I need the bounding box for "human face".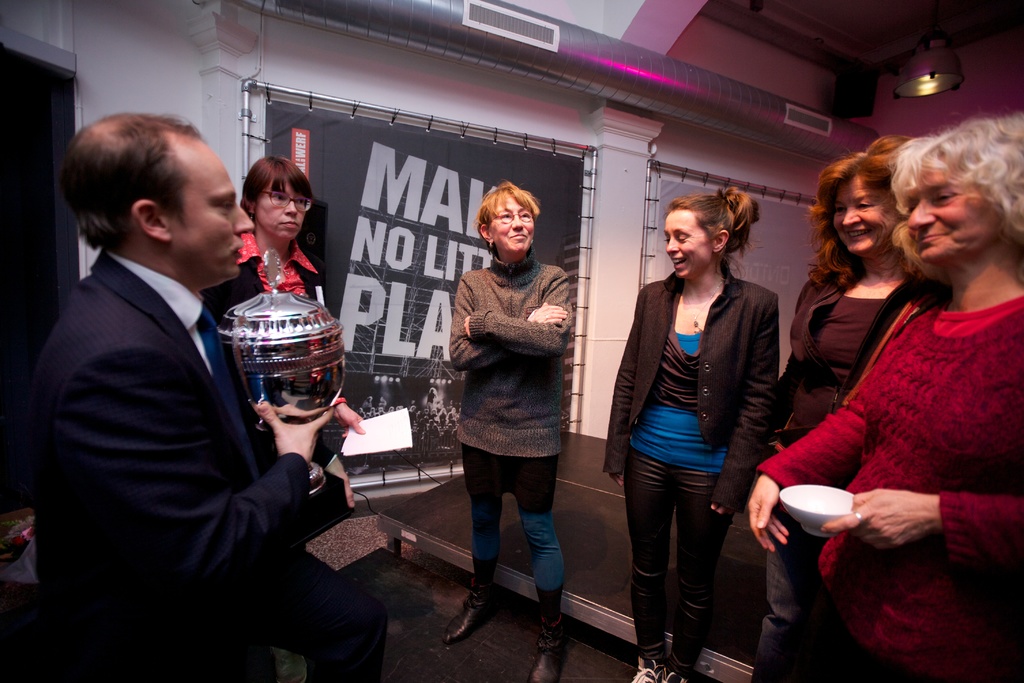
Here it is: <region>831, 169, 901, 257</region>.
